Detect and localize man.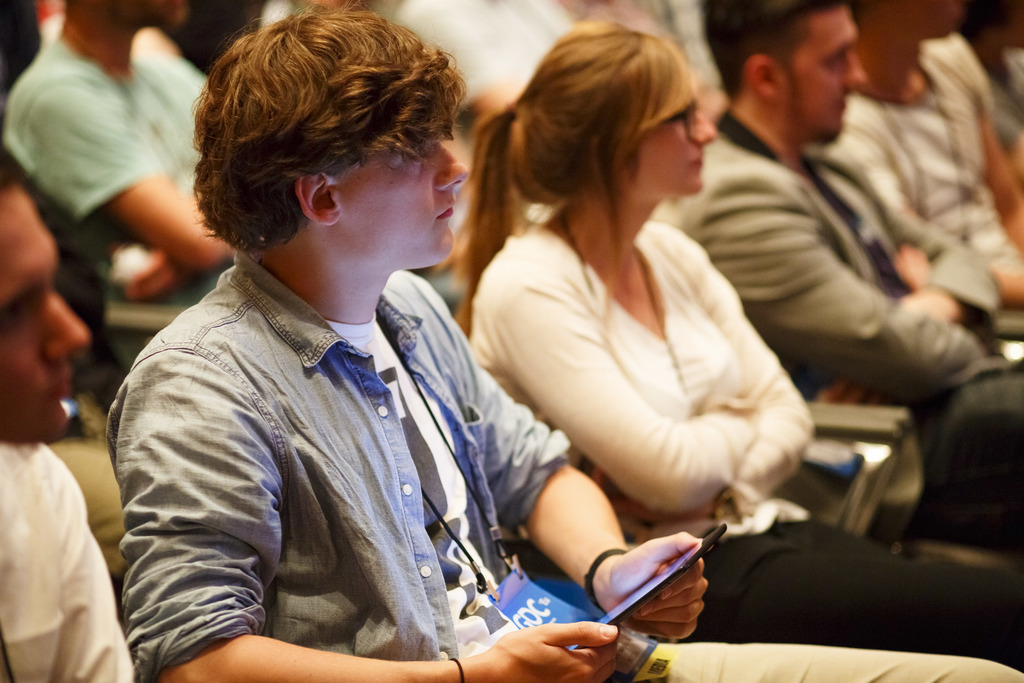
Localized at {"left": 0, "top": 154, "right": 139, "bottom": 682}.
